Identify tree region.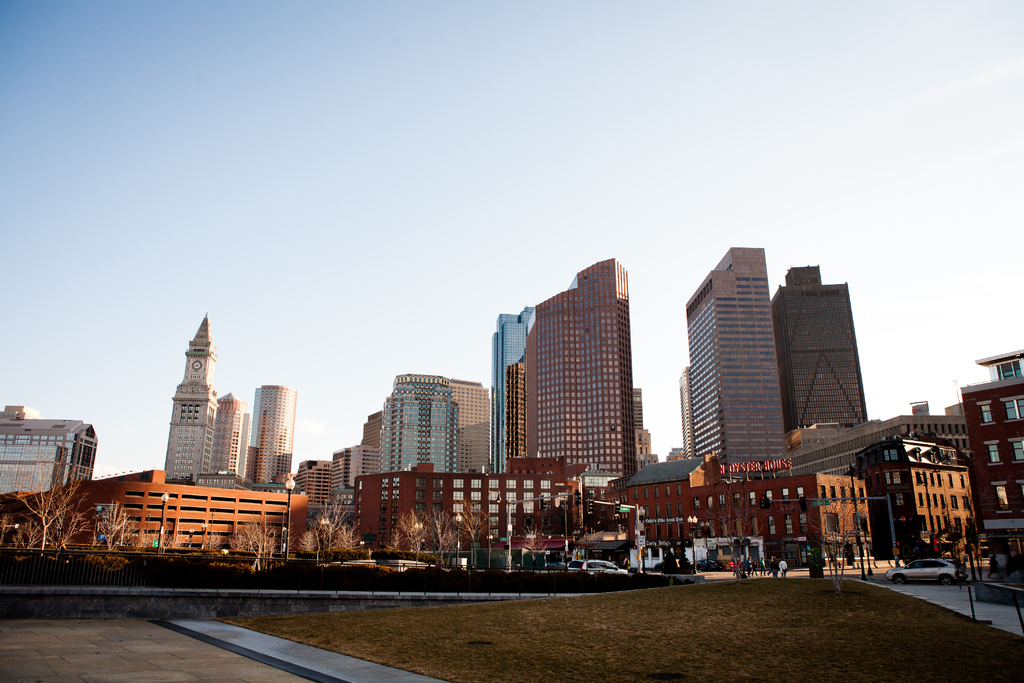
Region: (left=700, top=465, right=772, bottom=574).
